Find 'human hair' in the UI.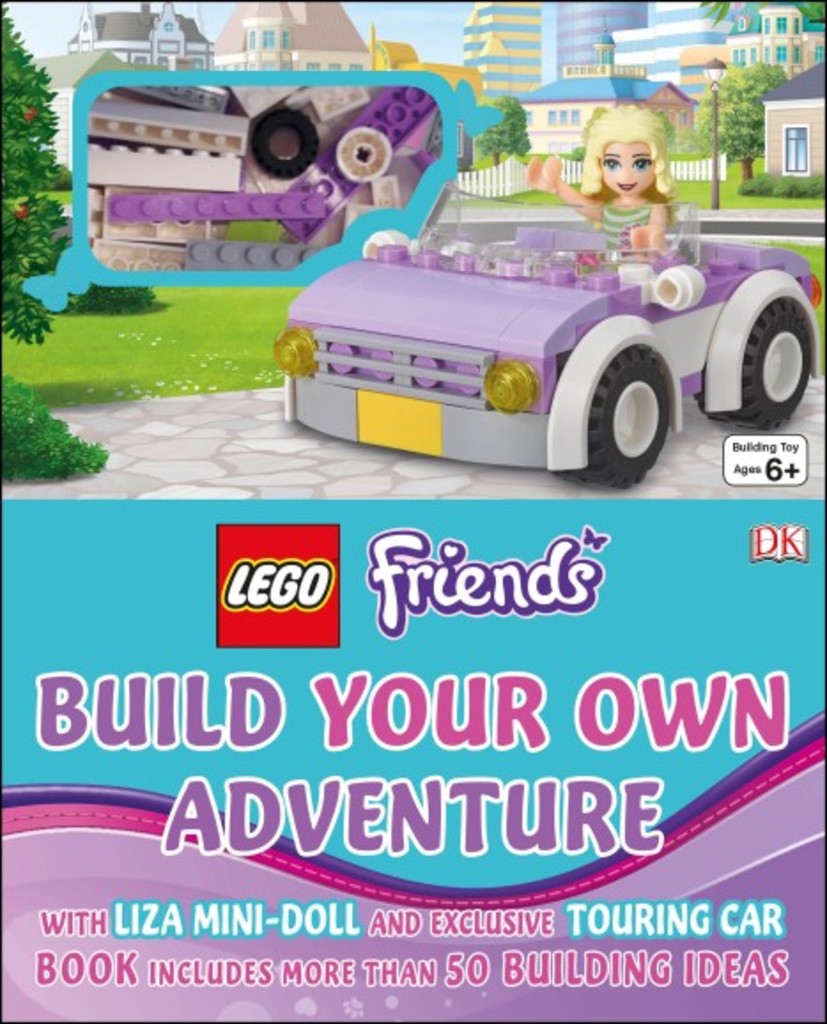
UI element at (567,97,691,220).
